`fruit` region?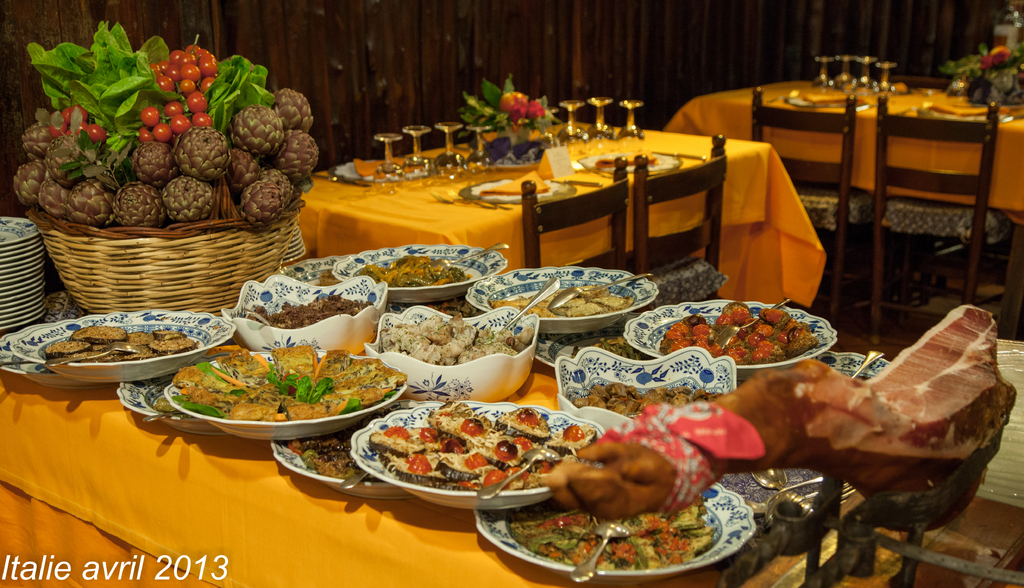
(left=410, top=454, right=434, bottom=475)
